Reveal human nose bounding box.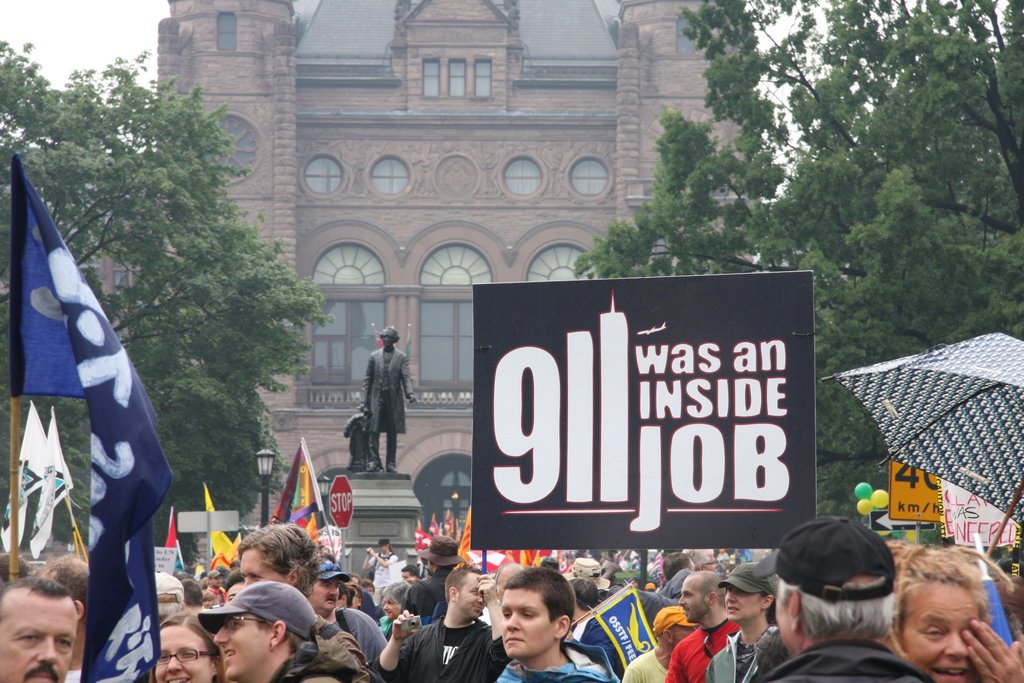
Revealed: 675:597:683:607.
